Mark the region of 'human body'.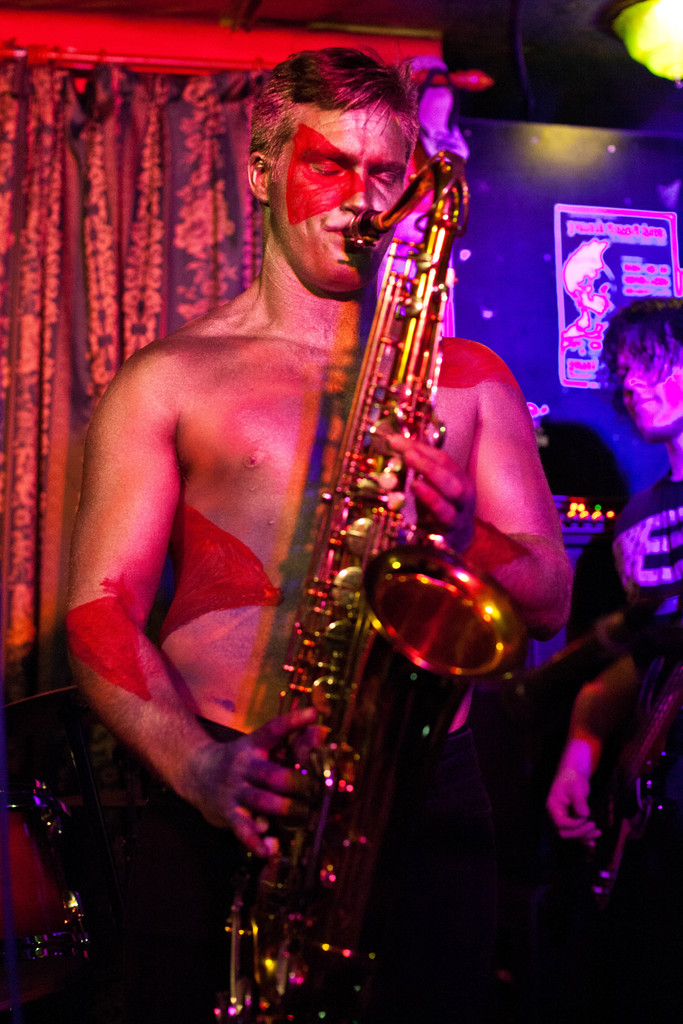
Region: {"x1": 553, "y1": 290, "x2": 682, "y2": 1018}.
